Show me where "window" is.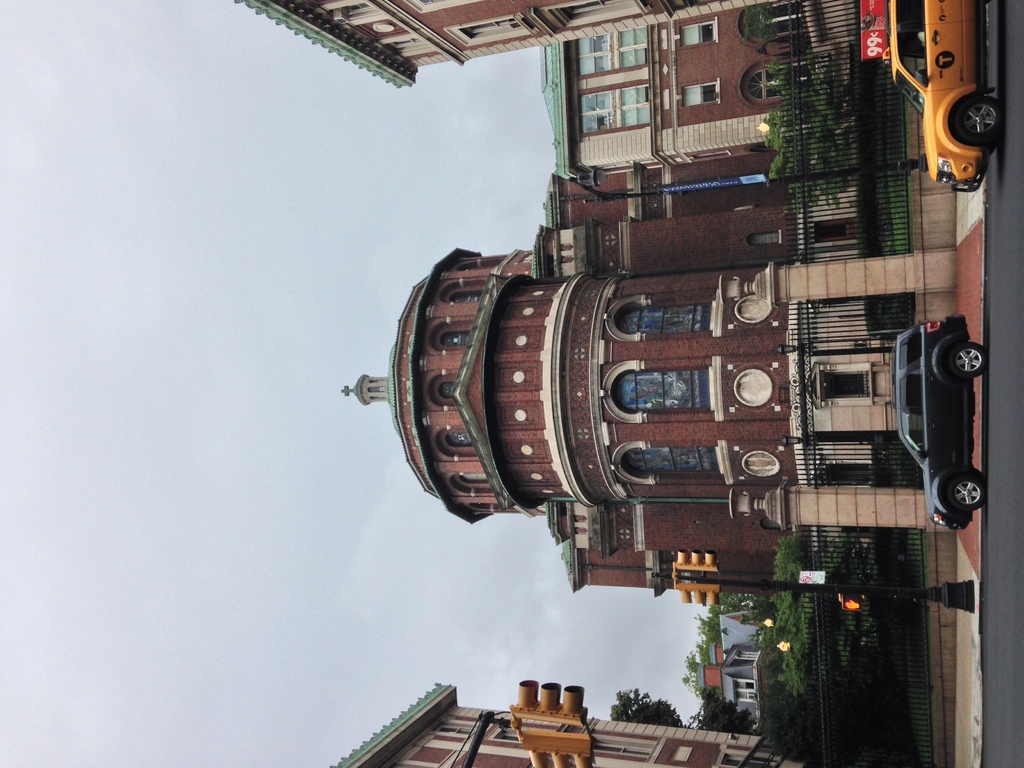
"window" is at [left=746, top=0, right=805, bottom=36].
